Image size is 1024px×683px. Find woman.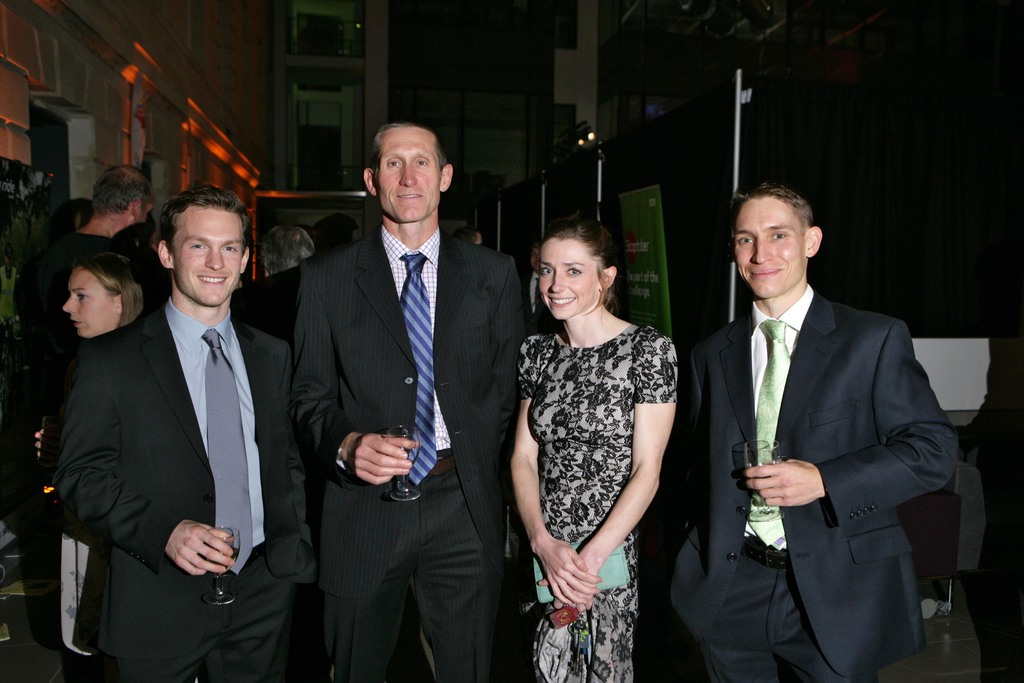
crop(511, 216, 681, 682).
